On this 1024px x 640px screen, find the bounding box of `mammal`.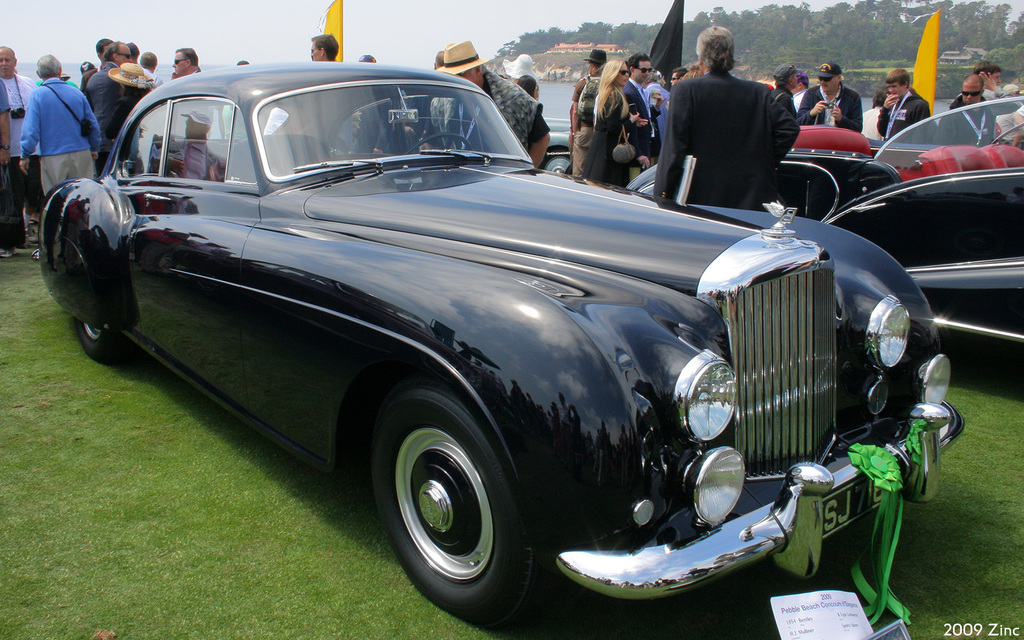
Bounding box: BBox(859, 86, 886, 142).
